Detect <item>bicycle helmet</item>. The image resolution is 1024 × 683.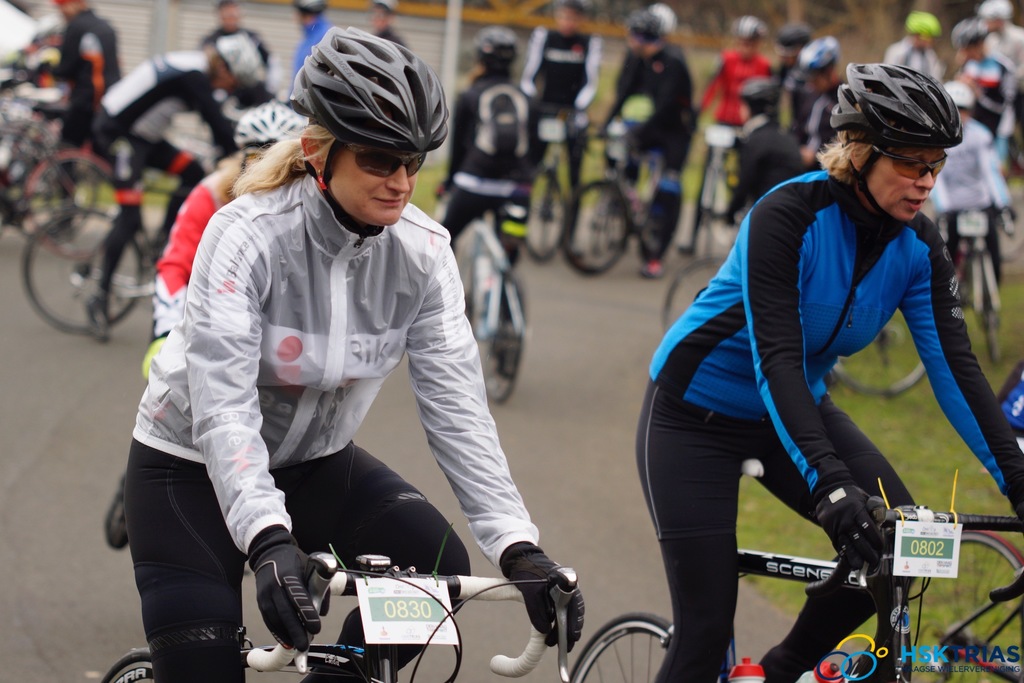
detection(289, 12, 452, 220).
